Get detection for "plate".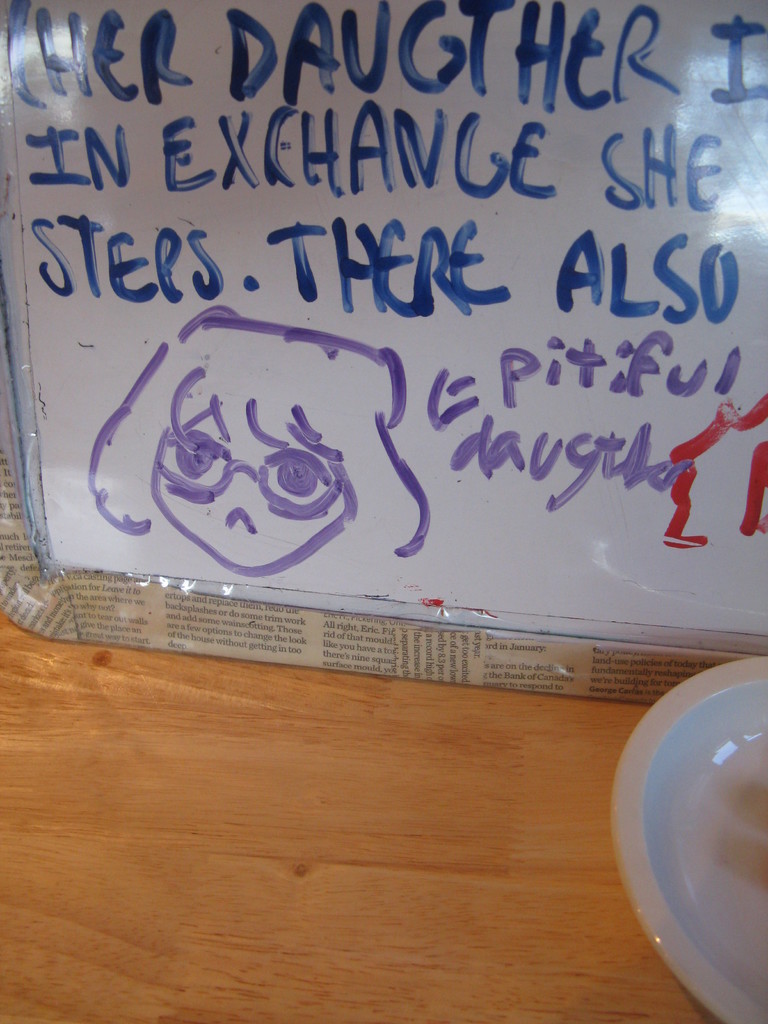
Detection: (x1=632, y1=652, x2=767, y2=996).
